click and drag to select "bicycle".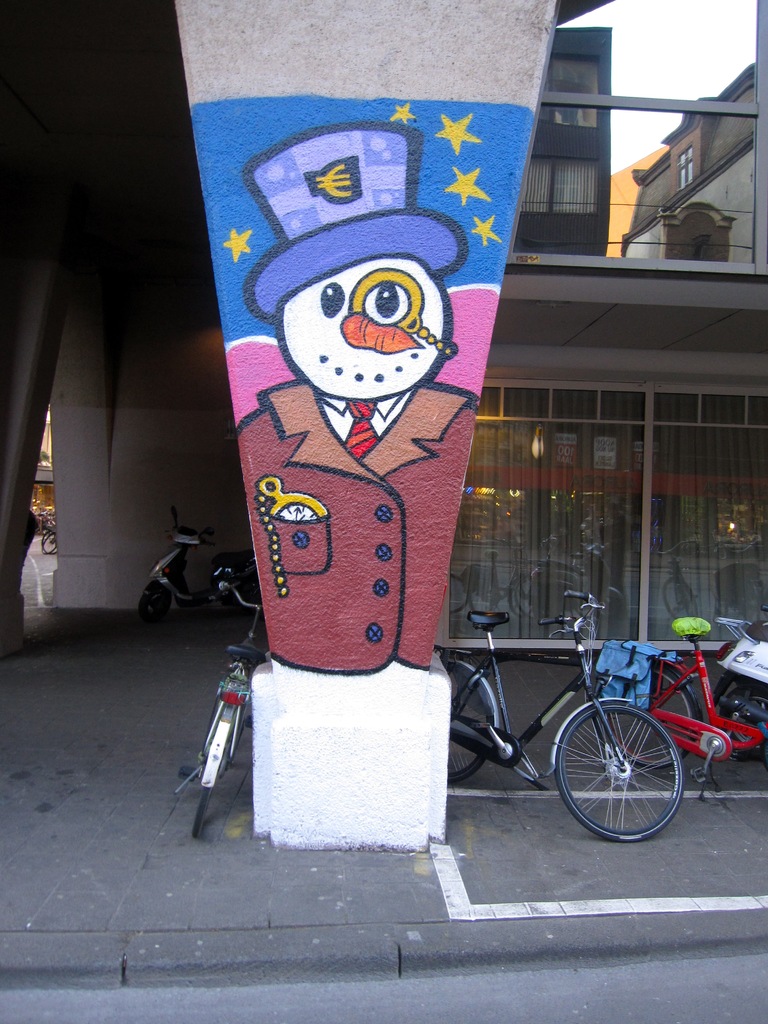
Selection: 41:525:59:557.
